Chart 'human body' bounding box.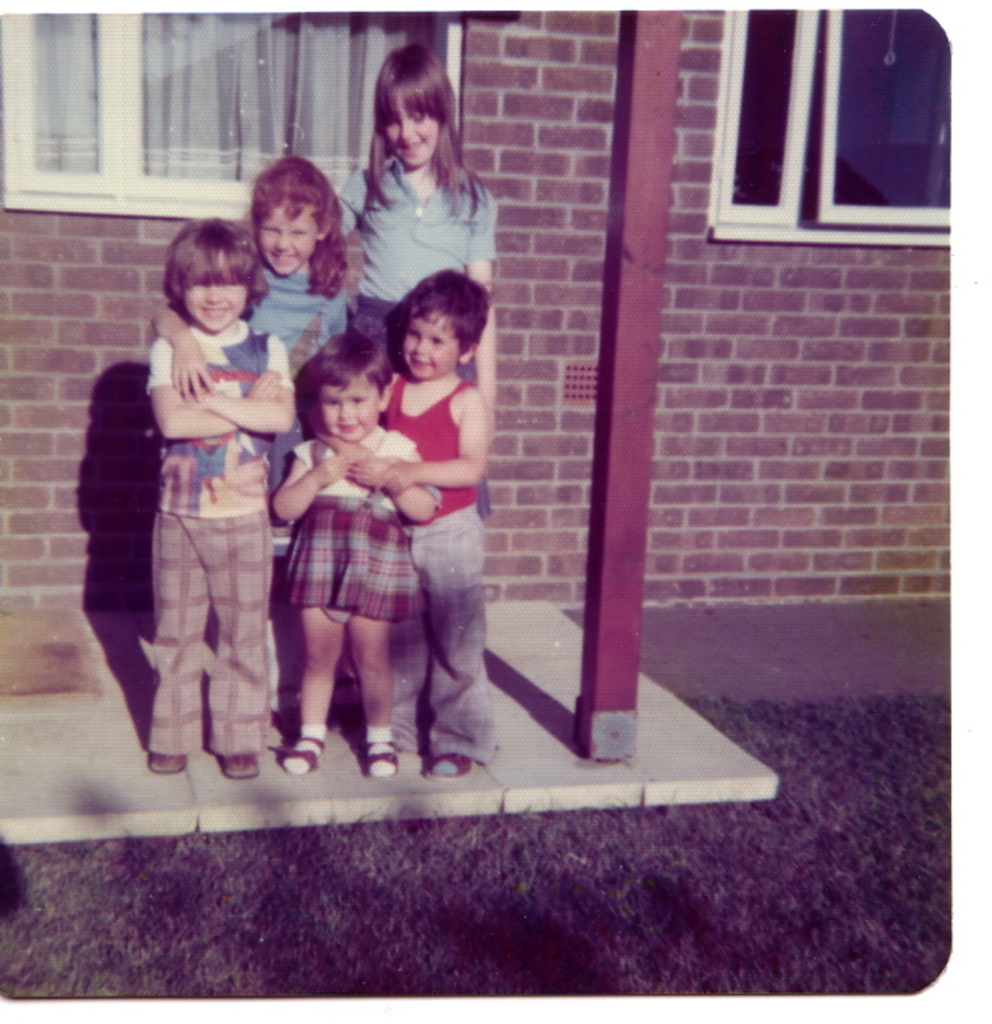
Charted: (280, 342, 440, 783).
